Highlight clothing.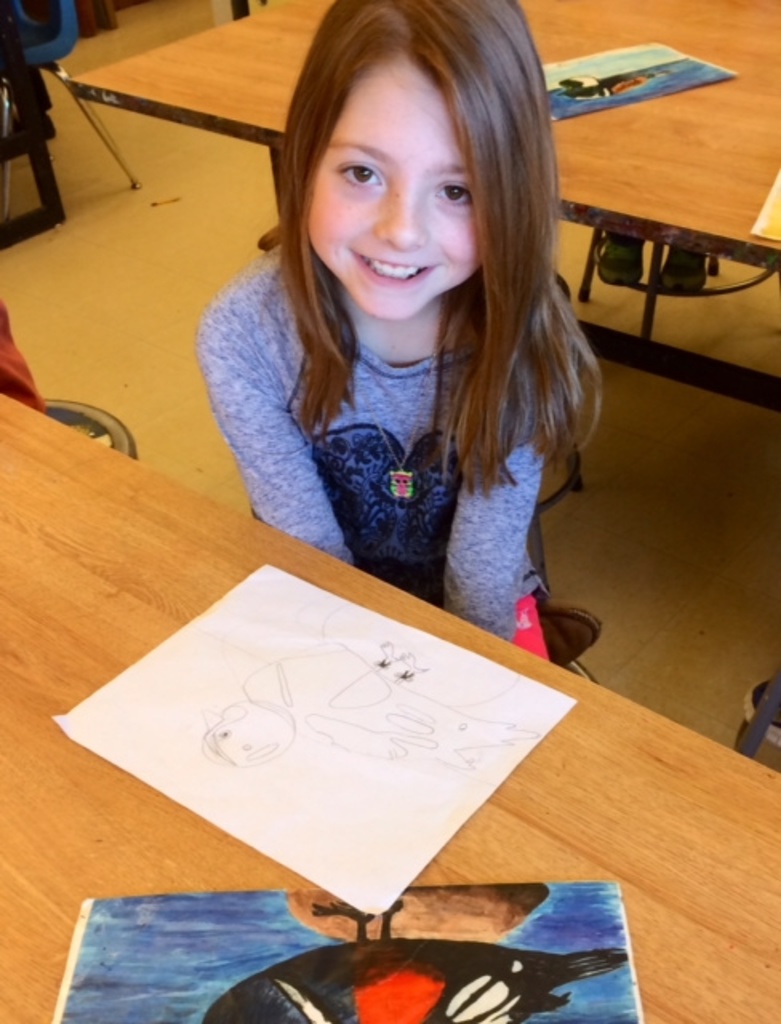
Highlighted region: box(192, 254, 554, 650).
